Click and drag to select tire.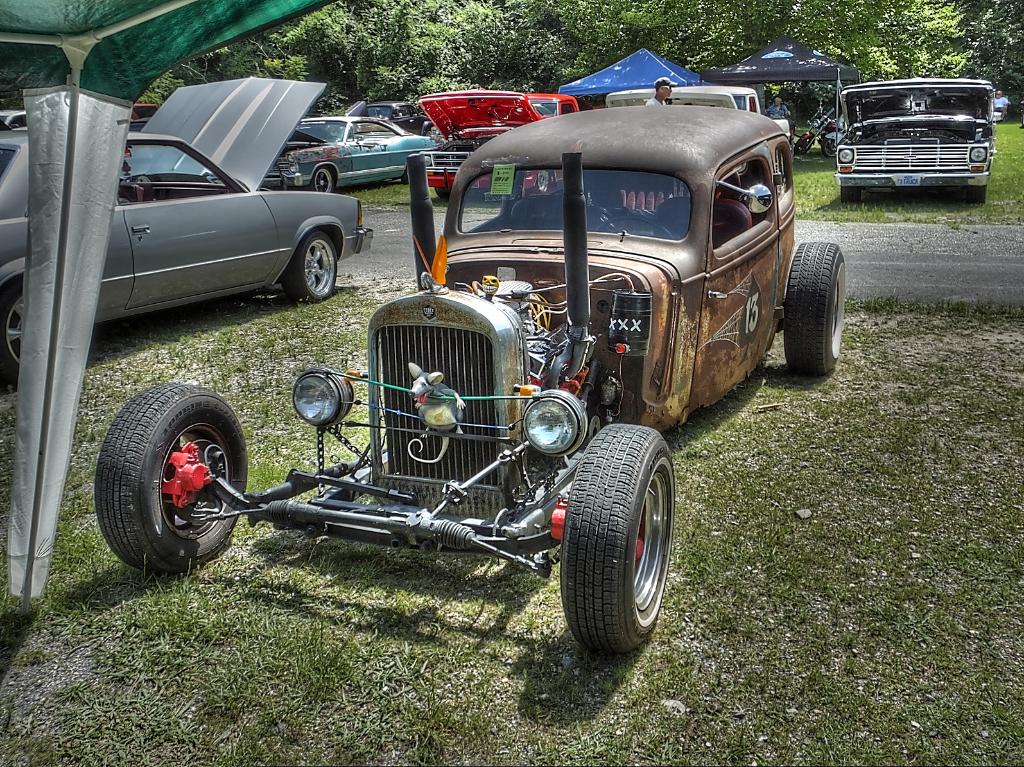
Selection: Rect(0, 276, 37, 385).
